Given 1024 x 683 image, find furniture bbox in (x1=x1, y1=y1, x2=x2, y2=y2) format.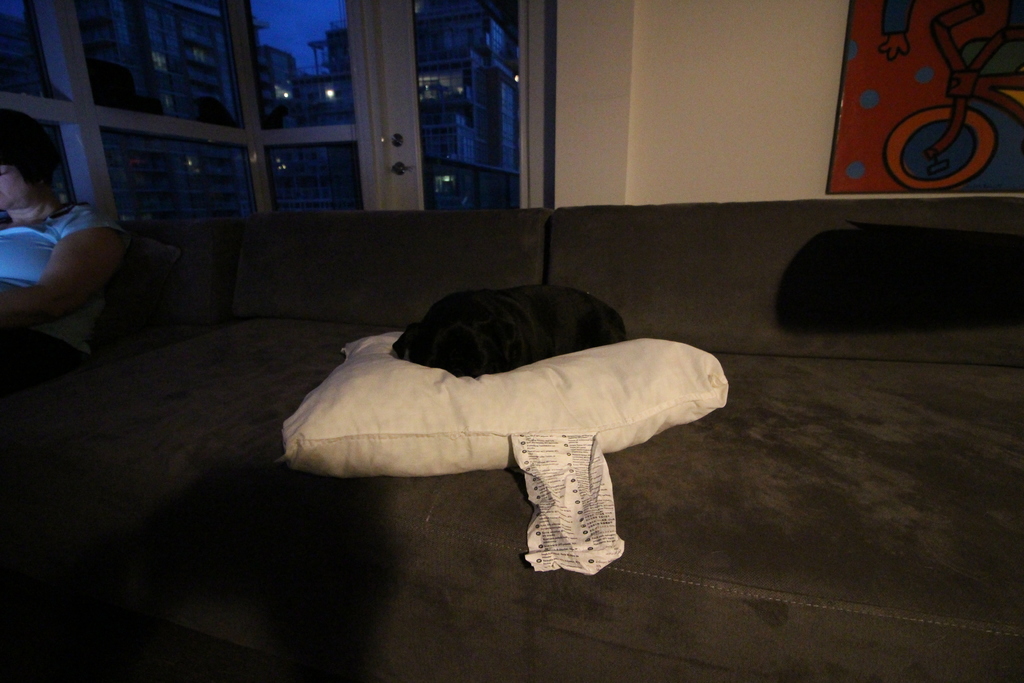
(x1=0, y1=190, x2=1023, y2=682).
